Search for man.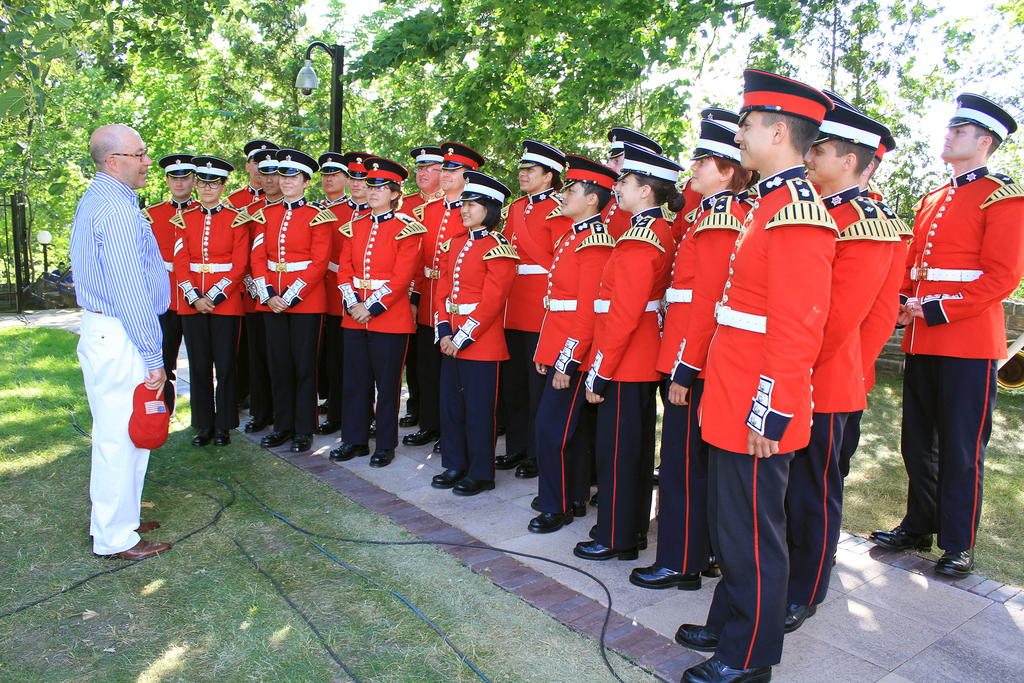
Found at [408,139,483,454].
